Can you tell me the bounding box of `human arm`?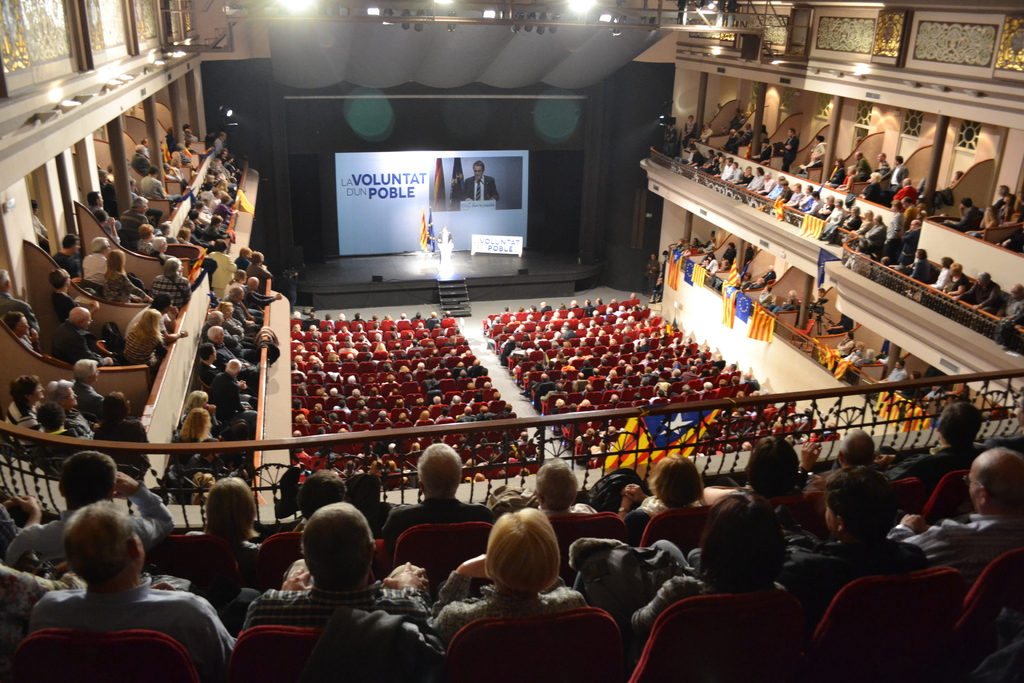
Rect(70, 273, 83, 287).
